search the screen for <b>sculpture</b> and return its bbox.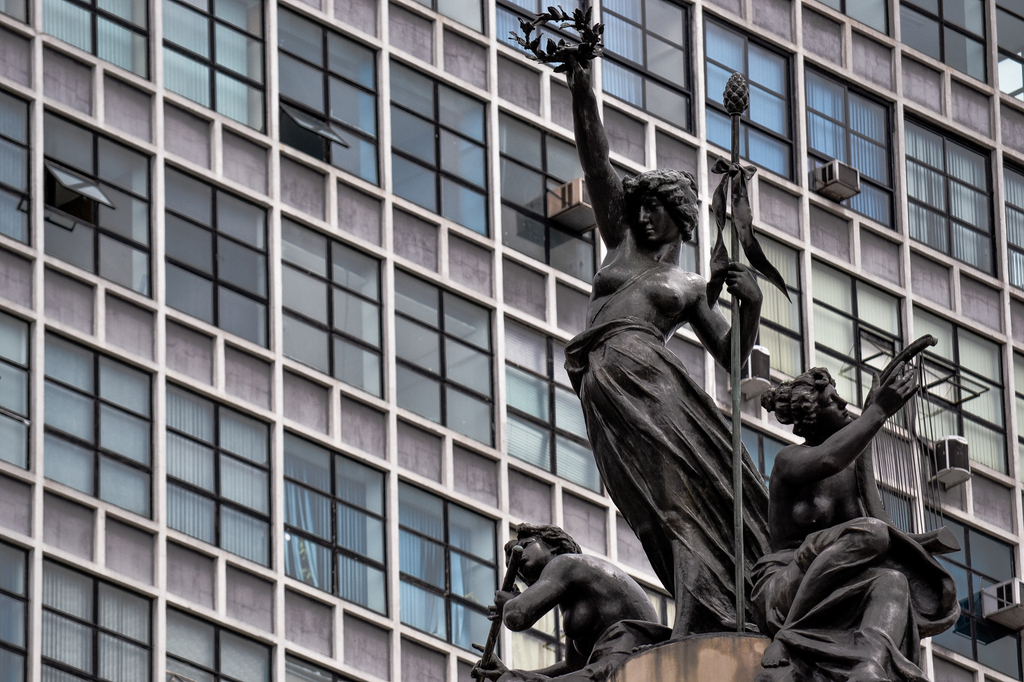
Found: BBox(464, 0, 966, 681).
